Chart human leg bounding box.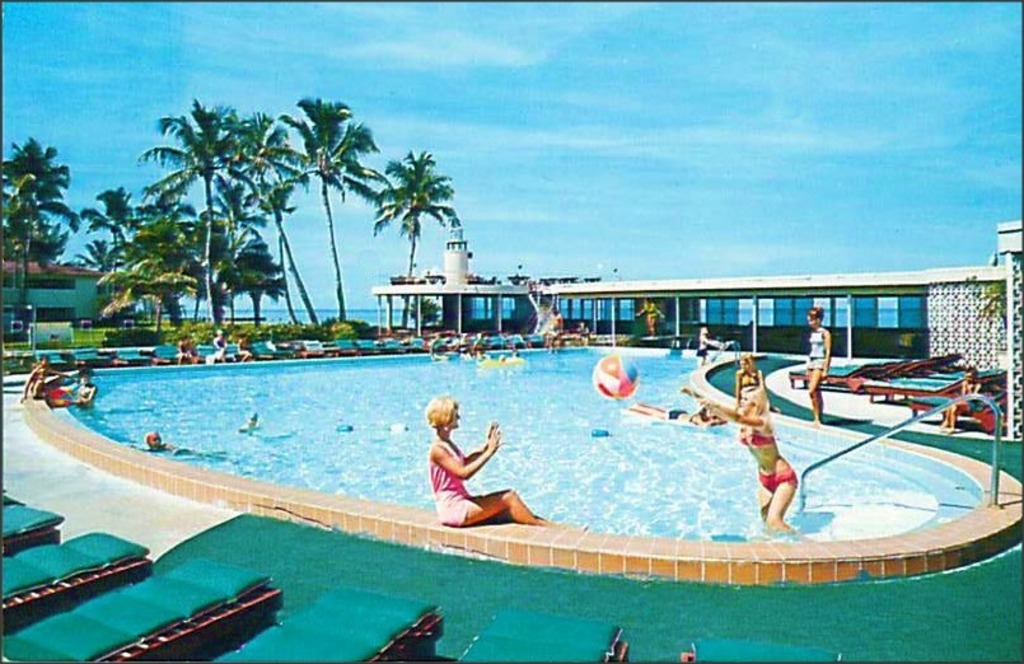
Charted: box=[771, 469, 794, 530].
